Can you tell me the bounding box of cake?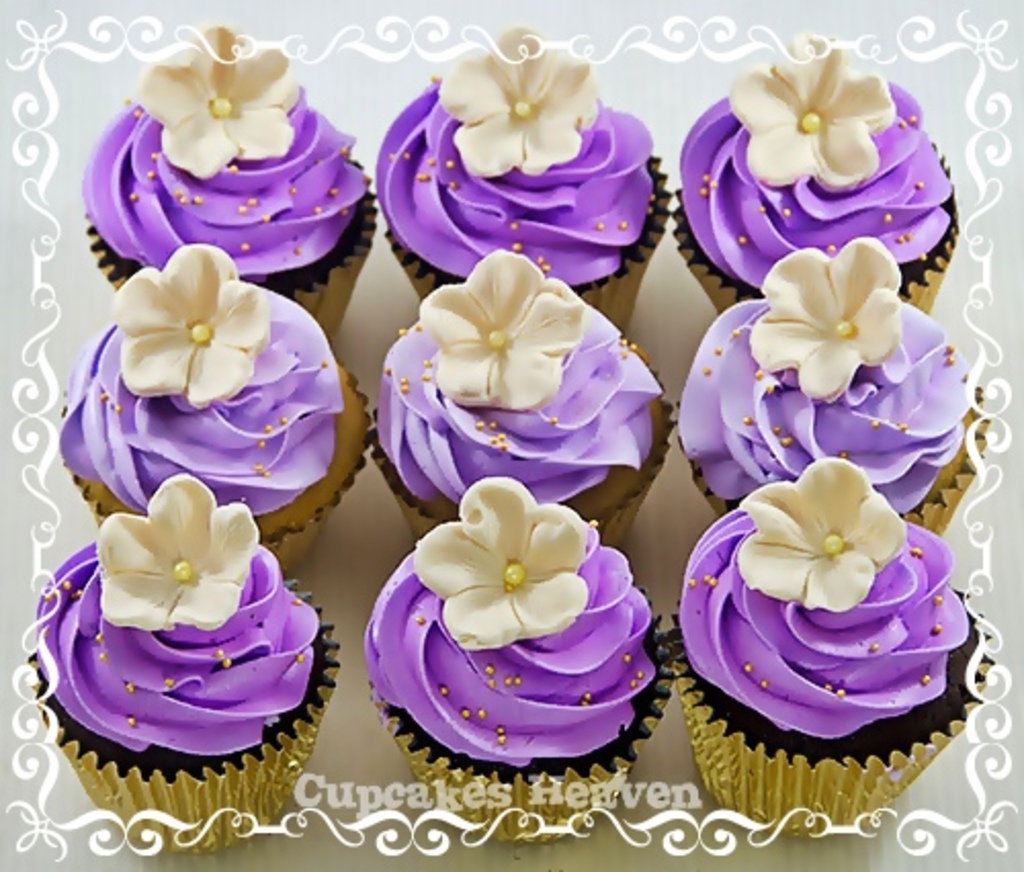
select_region(373, 14, 670, 346).
